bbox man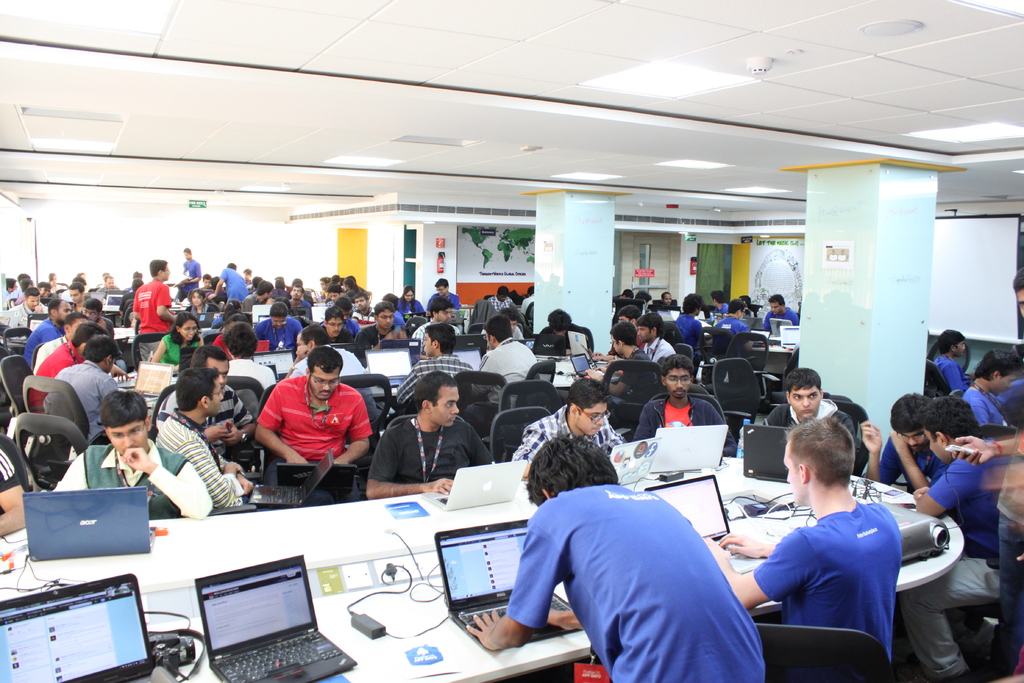
l=765, t=297, r=799, b=333
